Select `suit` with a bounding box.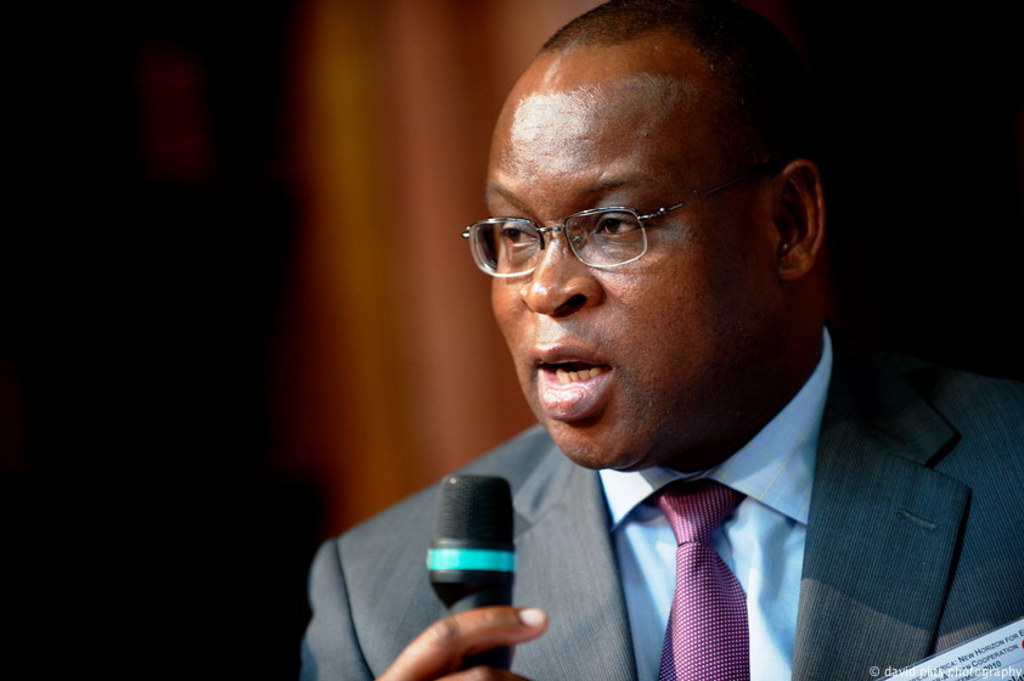
locate(269, 209, 941, 680).
